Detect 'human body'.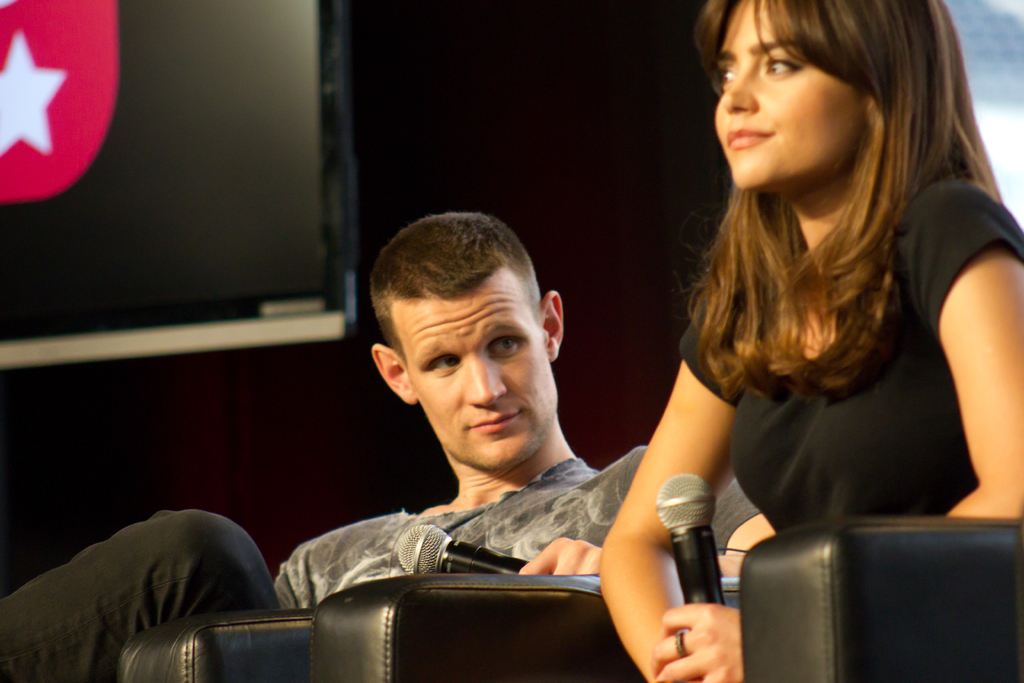
Detected at (591,7,1011,646).
